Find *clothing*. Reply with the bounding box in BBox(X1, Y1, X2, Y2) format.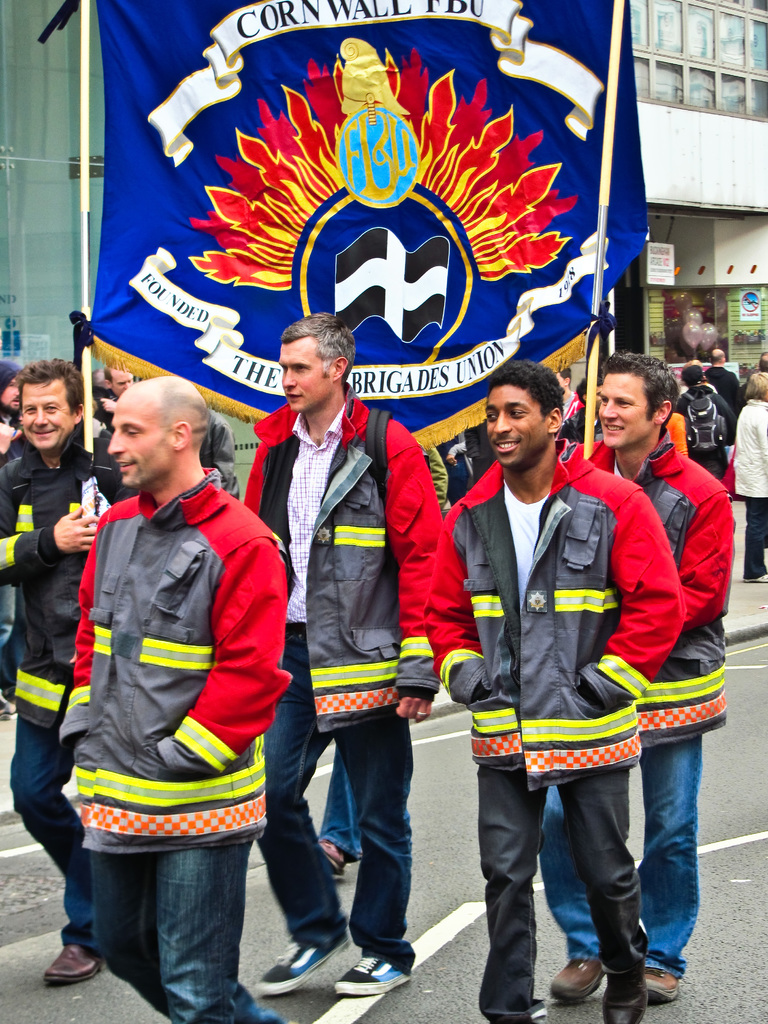
BBox(723, 390, 767, 496).
